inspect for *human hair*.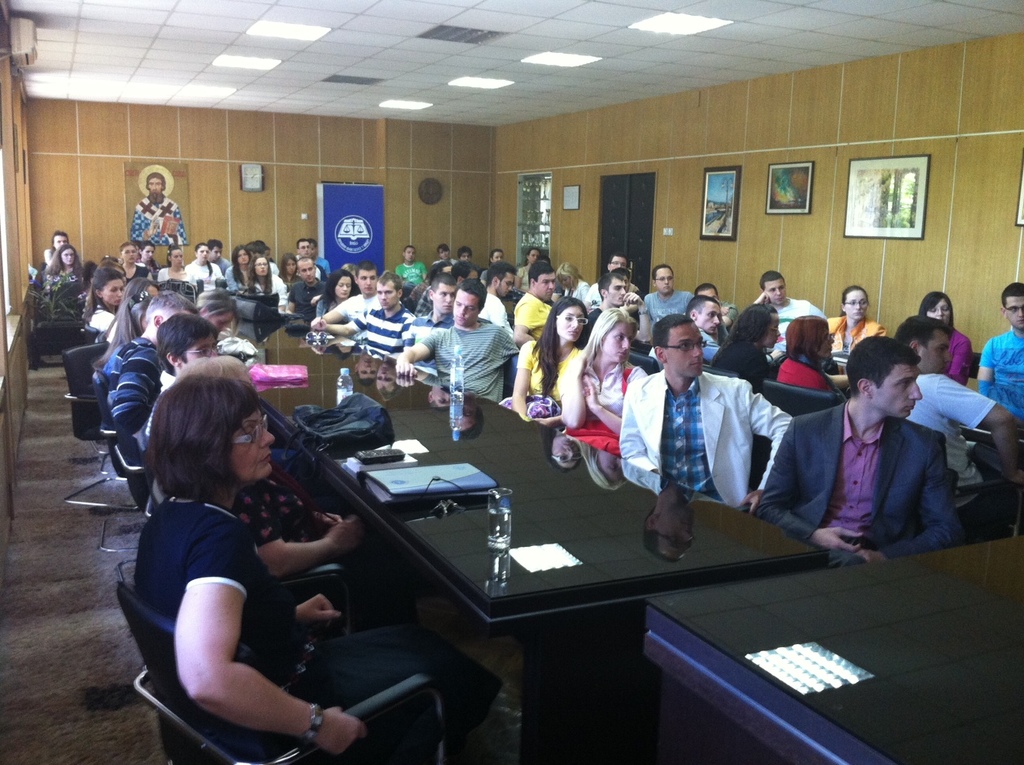
Inspection: 453 246 470 255.
